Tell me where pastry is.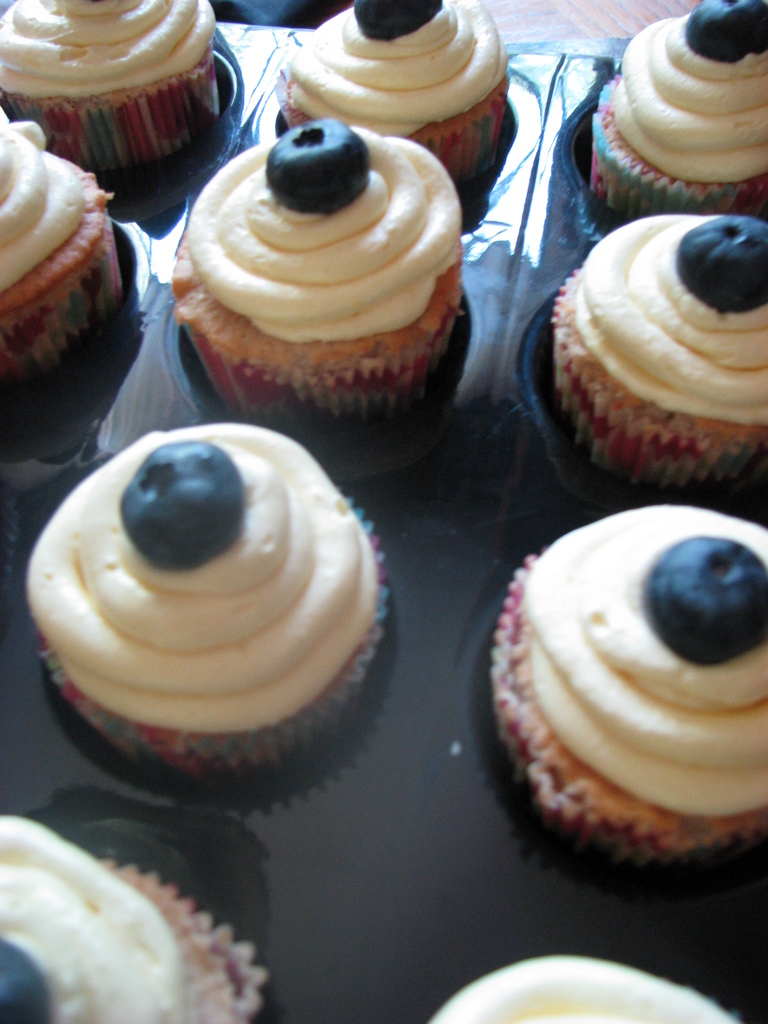
pastry is at x1=580 y1=0 x2=767 y2=232.
